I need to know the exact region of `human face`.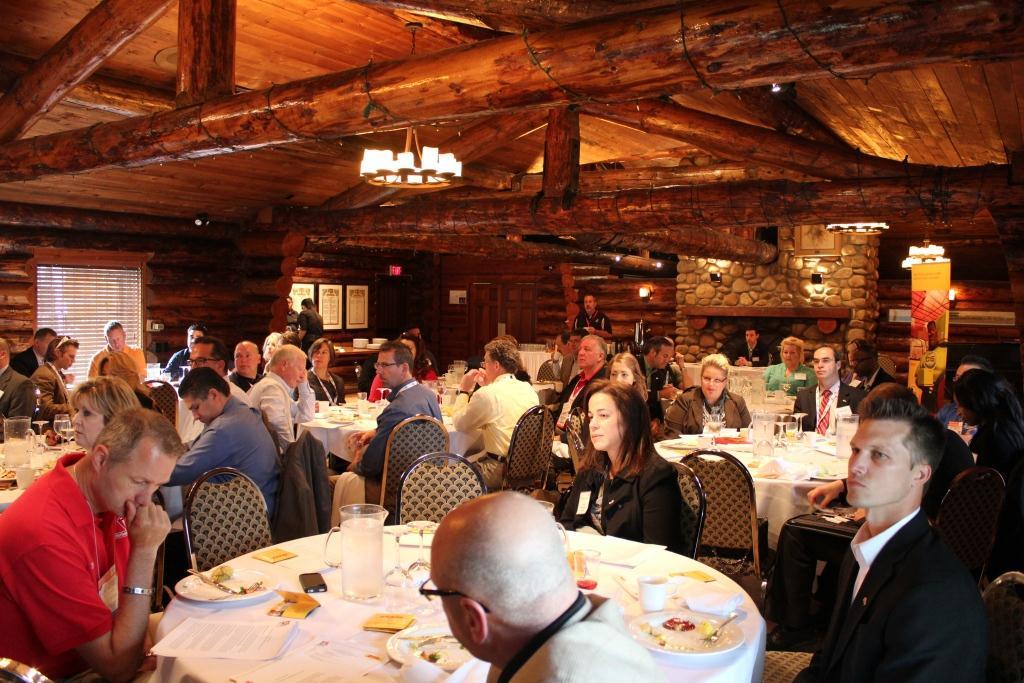
Region: box=[64, 345, 77, 371].
